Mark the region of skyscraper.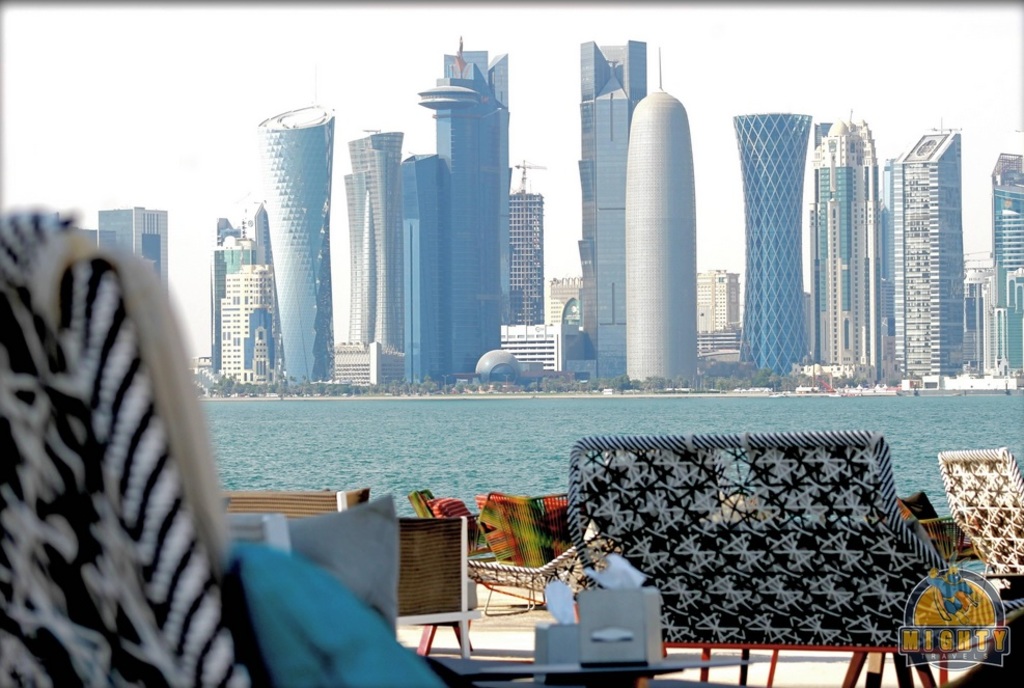
Region: [701, 263, 743, 339].
